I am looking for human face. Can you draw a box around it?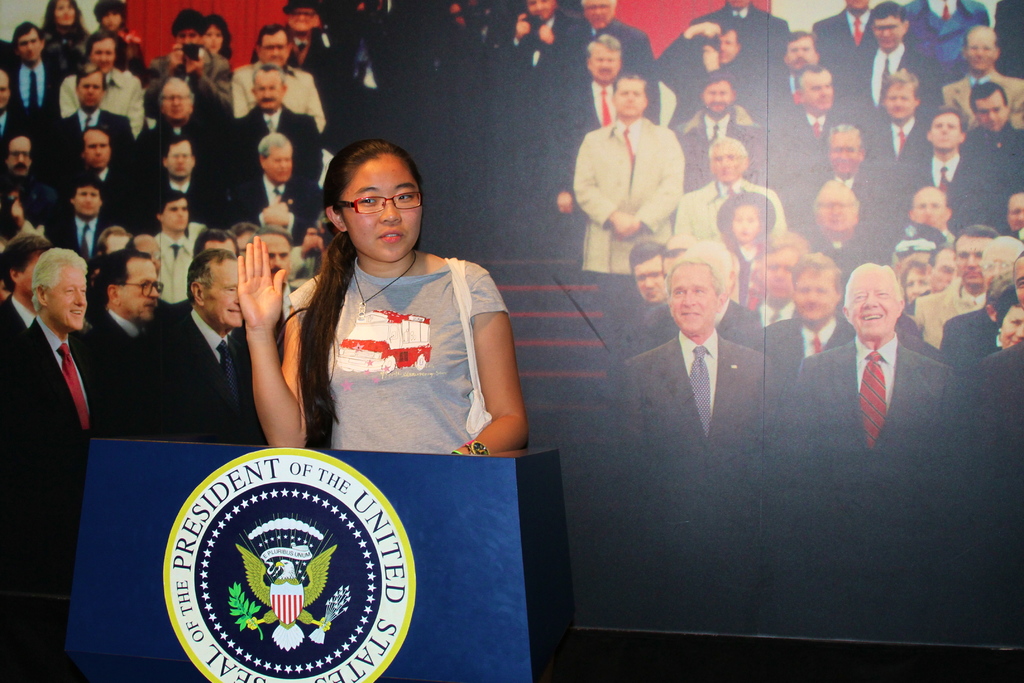
Sure, the bounding box is region(977, 94, 1011, 135).
